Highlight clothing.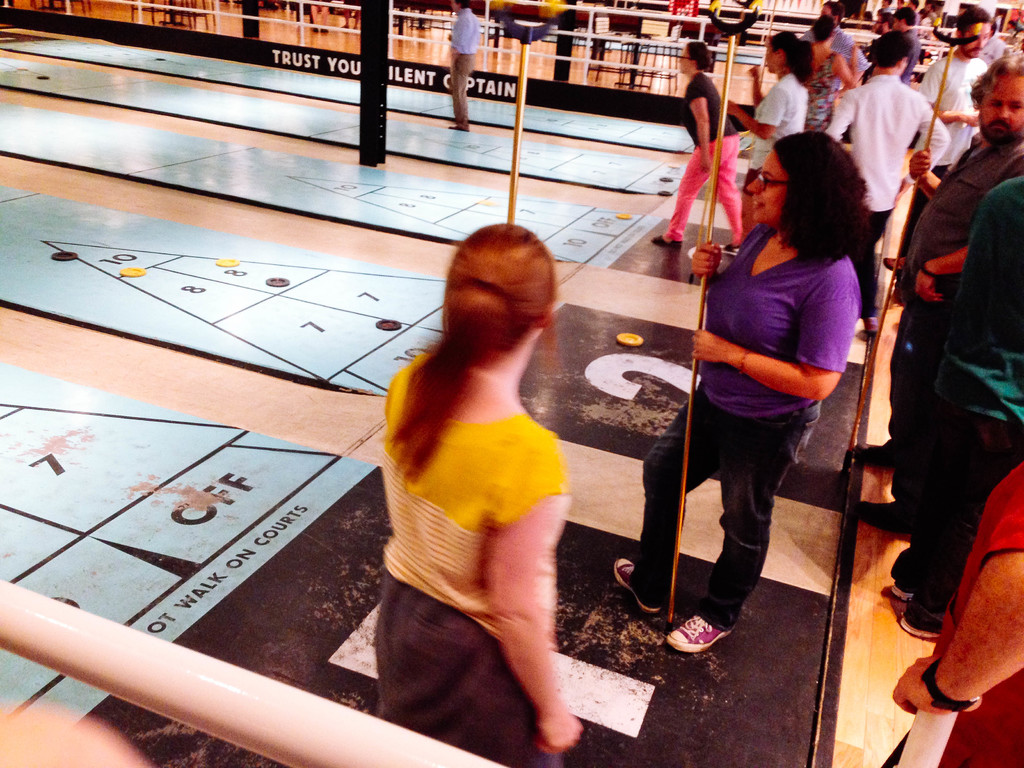
Highlighted region: <region>813, 84, 942, 256</region>.
